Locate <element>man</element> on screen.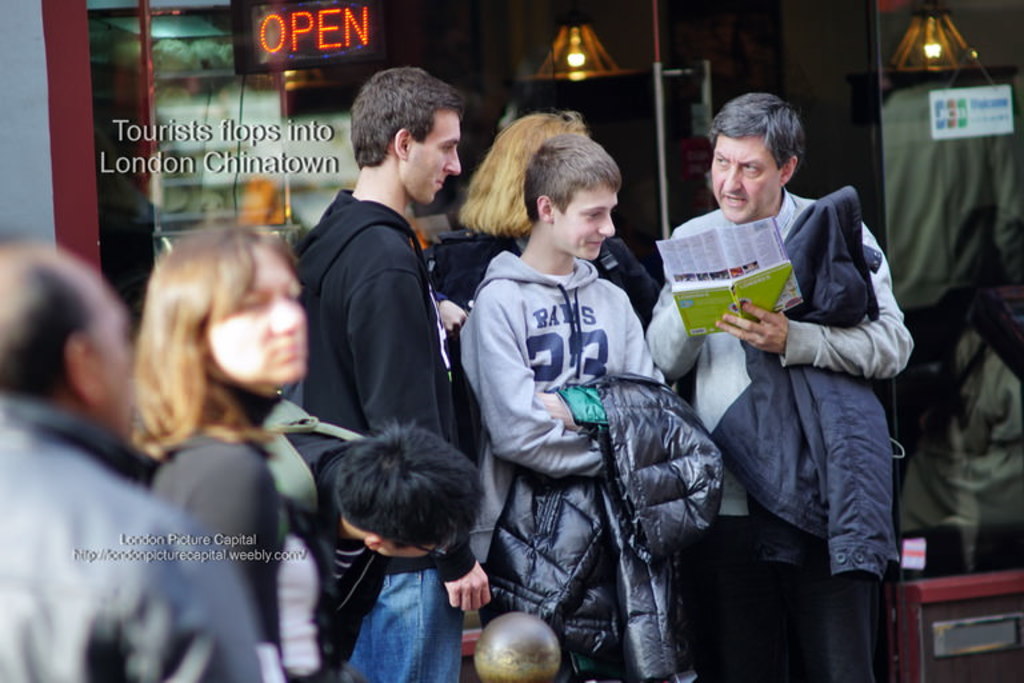
On screen at x1=0, y1=235, x2=264, y2=682.
